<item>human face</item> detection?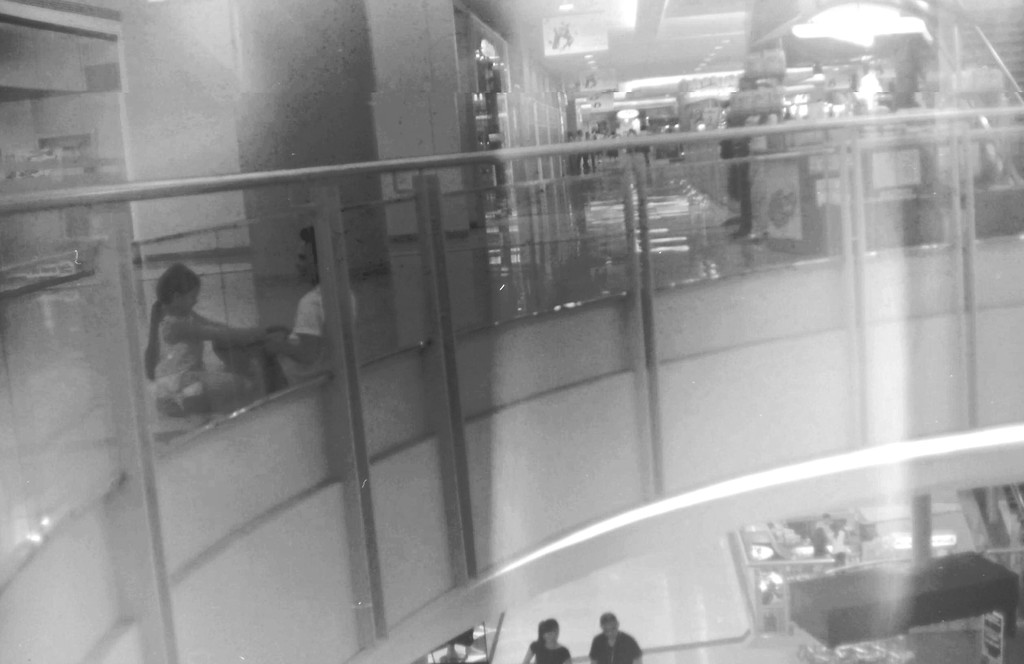
detection(544, 624, 563, 649)
